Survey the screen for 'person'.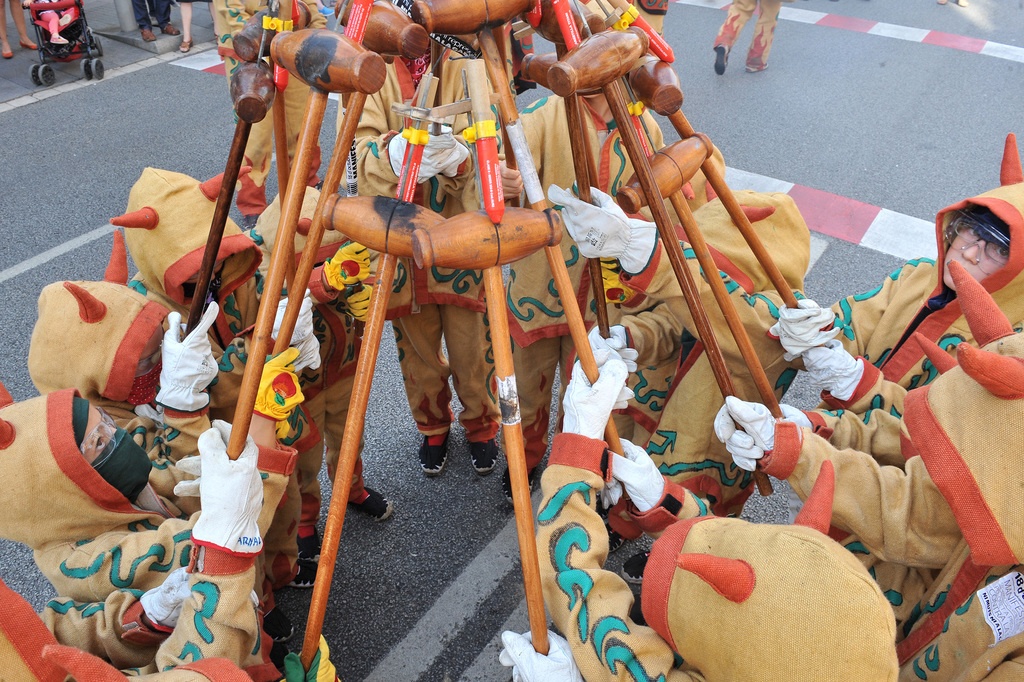
Survey found: [x1=32, y1=0, x2=86, y2=51].
